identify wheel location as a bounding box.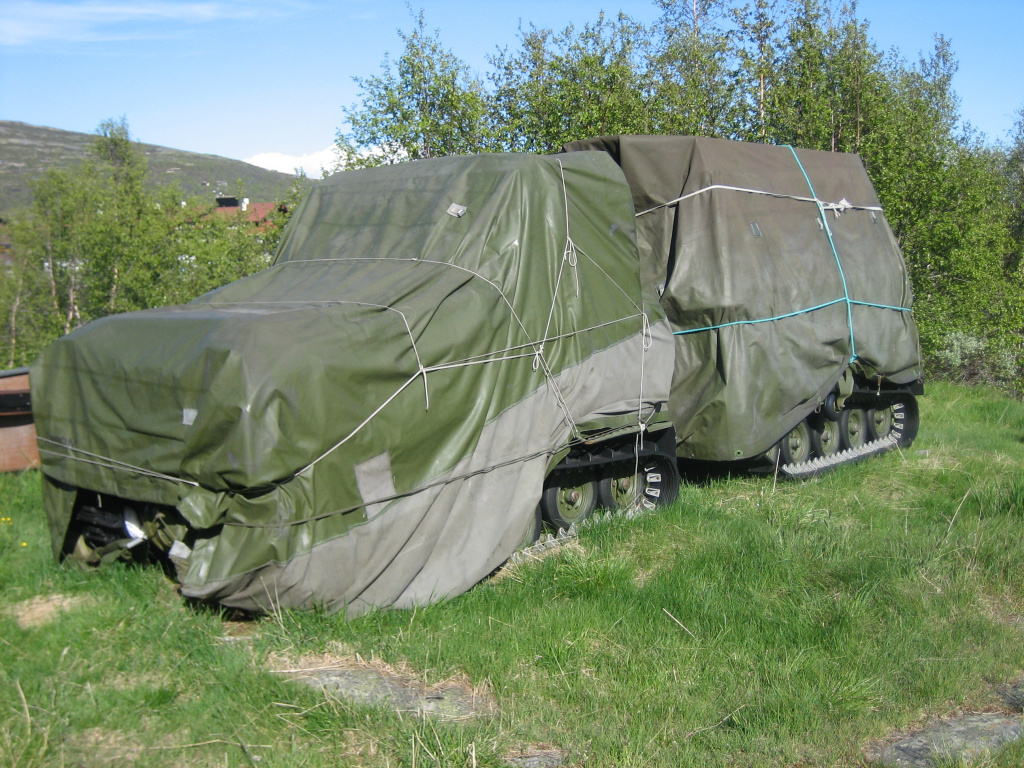
[left=606, top=464, right=650, bottom=518].
